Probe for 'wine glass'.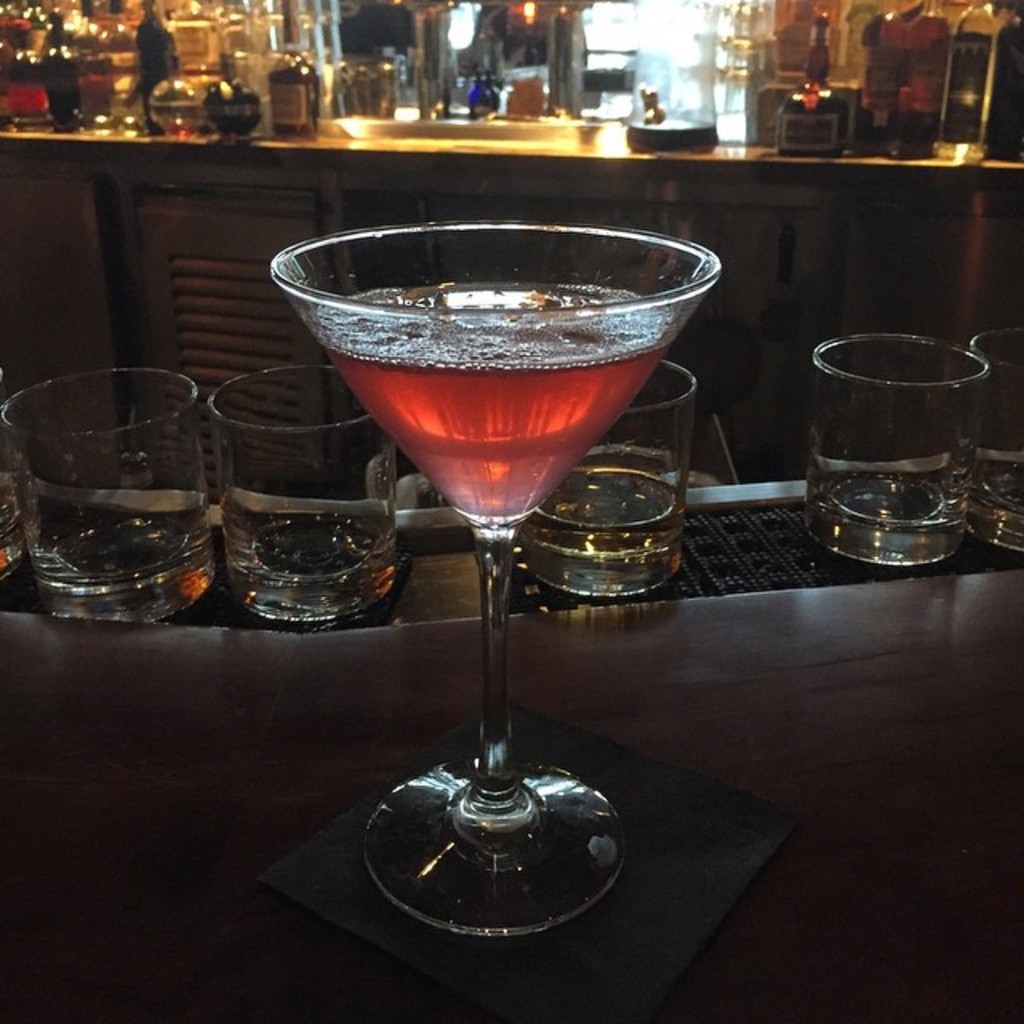
Probe result: region(5, 363, 205, 621).
